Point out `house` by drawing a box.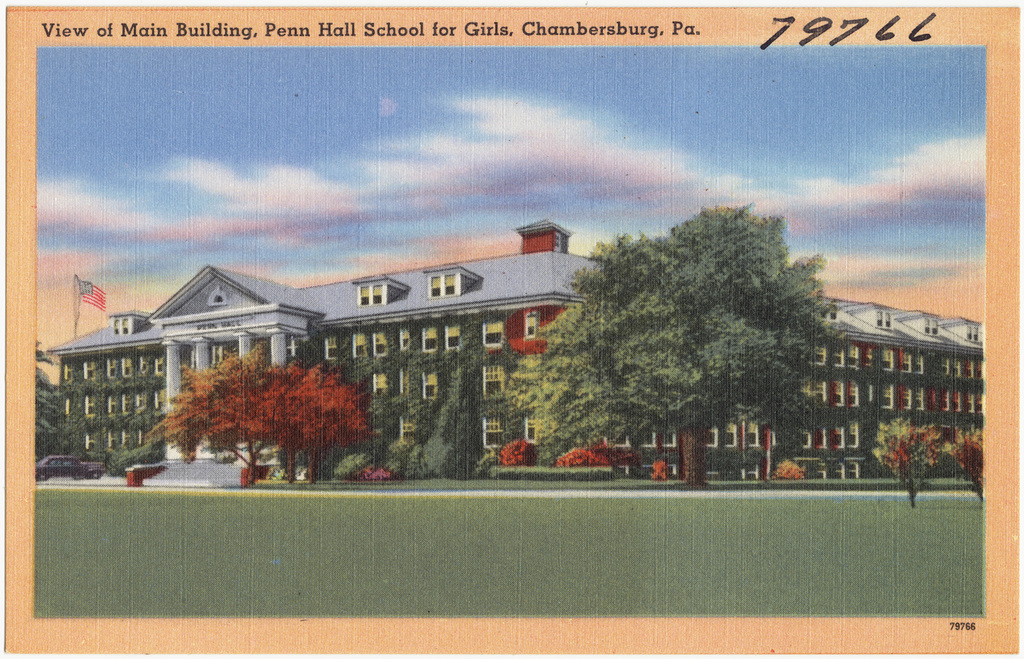
box(44, 219, 989, 486).
